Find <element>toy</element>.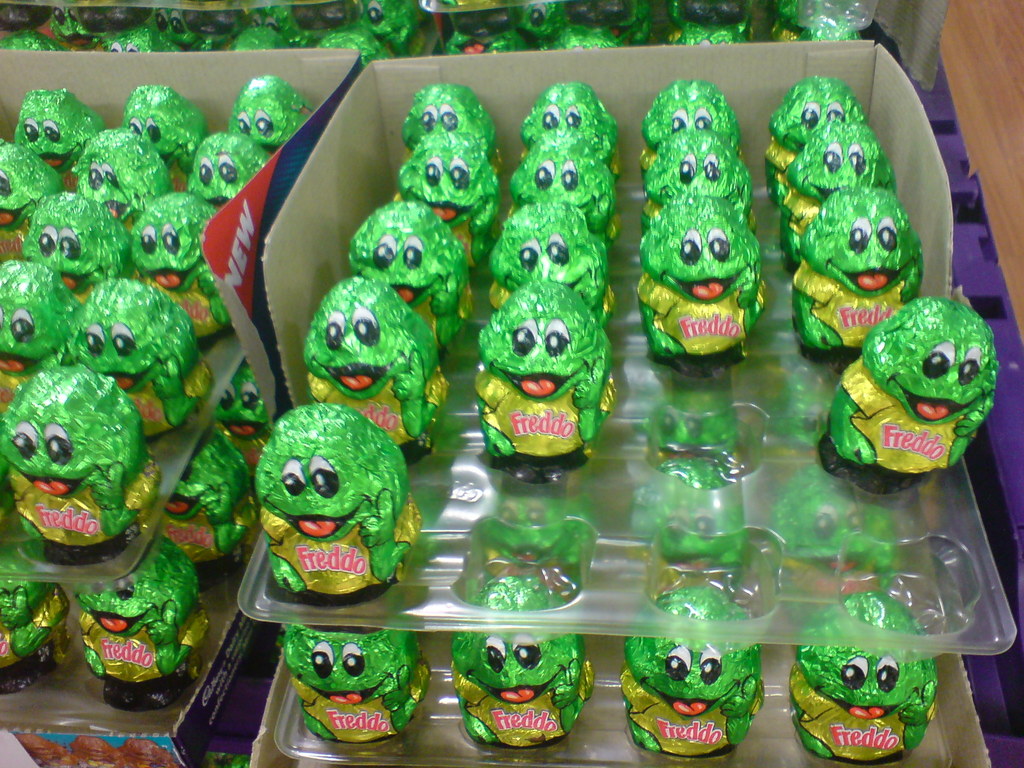
box(768, 371, 847, 456).
